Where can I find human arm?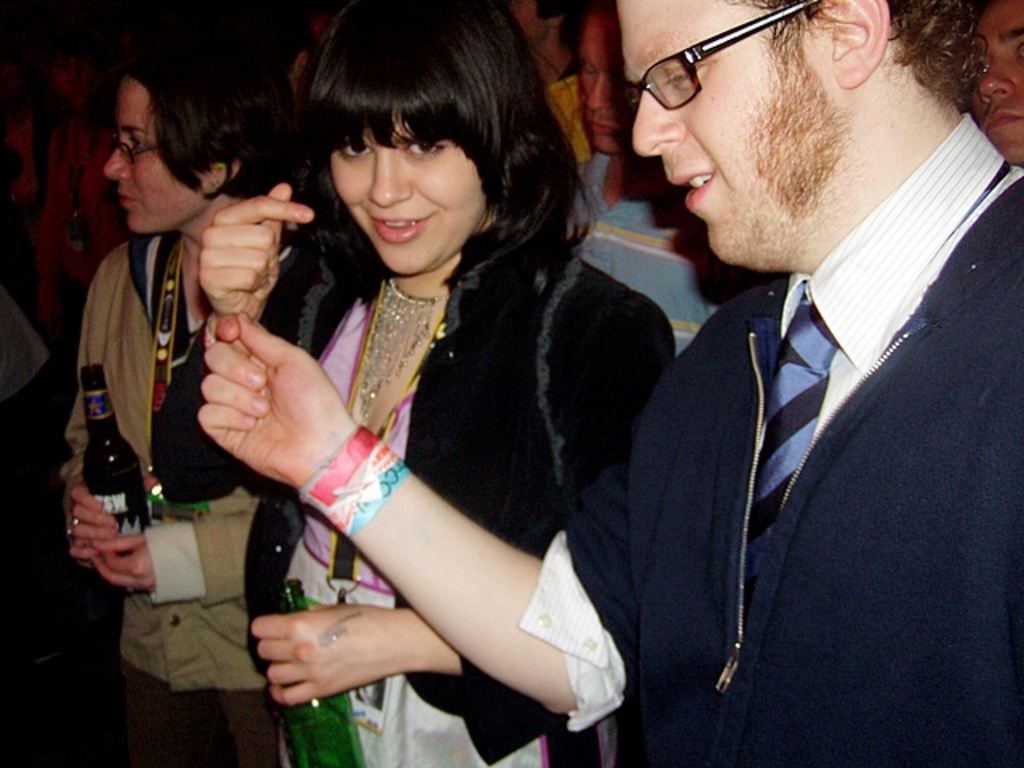
You can find it at (90, 485, 264, 611).
